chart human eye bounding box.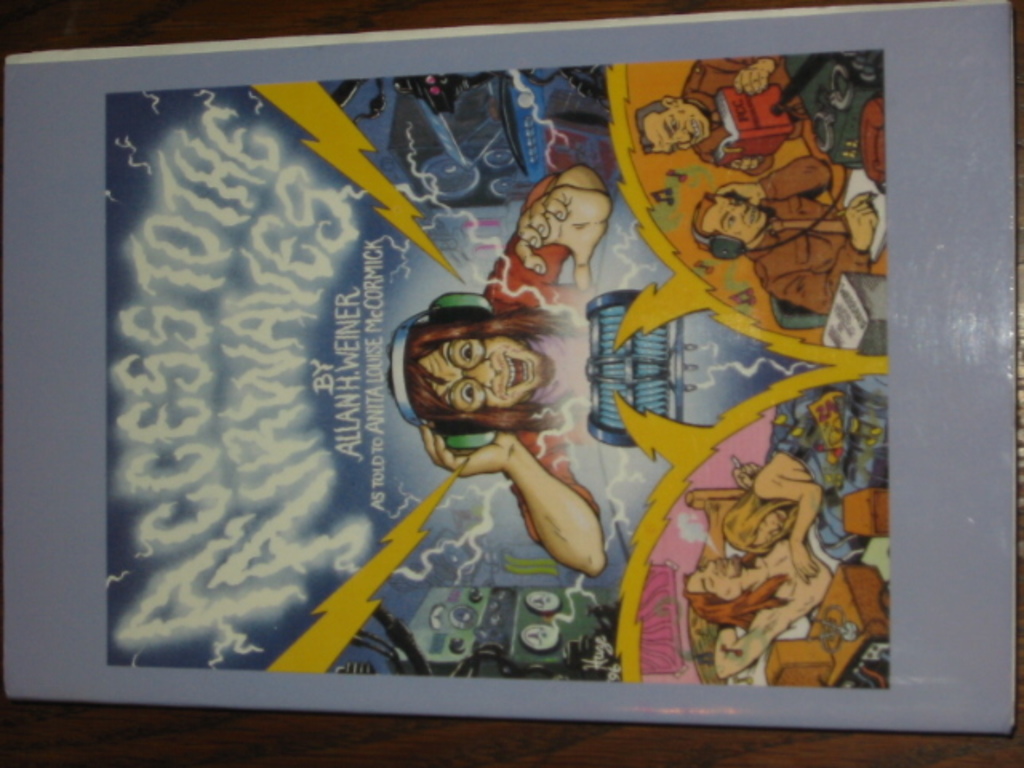
Charted: l=725, t=197, r=739, b=205.
